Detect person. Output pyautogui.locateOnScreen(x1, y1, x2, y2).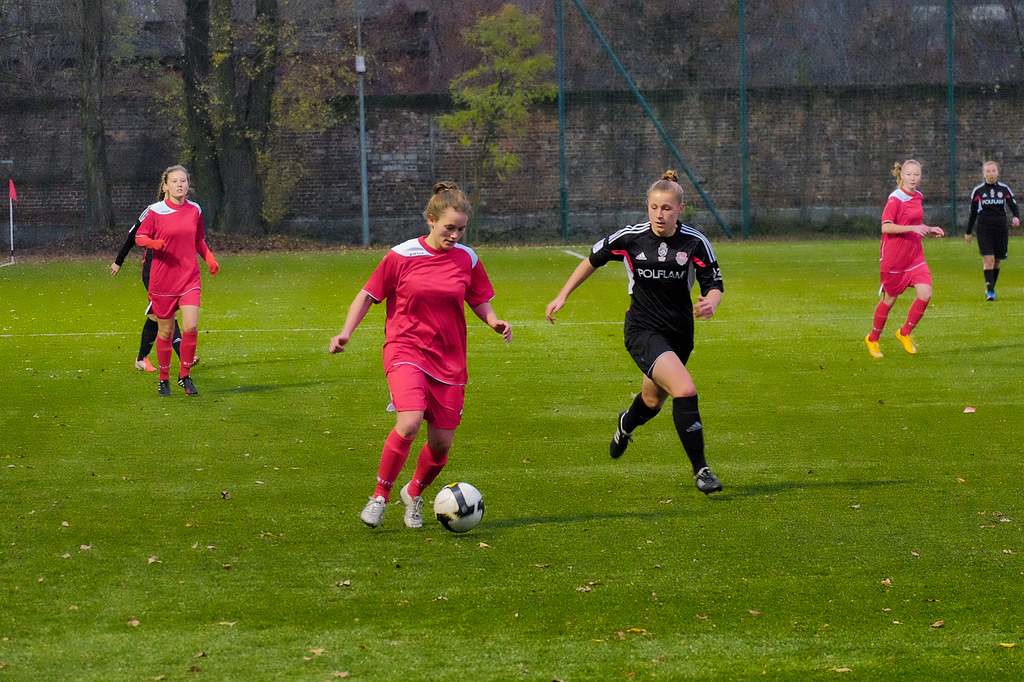
pyautogui.locateOnScreen(863, 158, 945, 357).
